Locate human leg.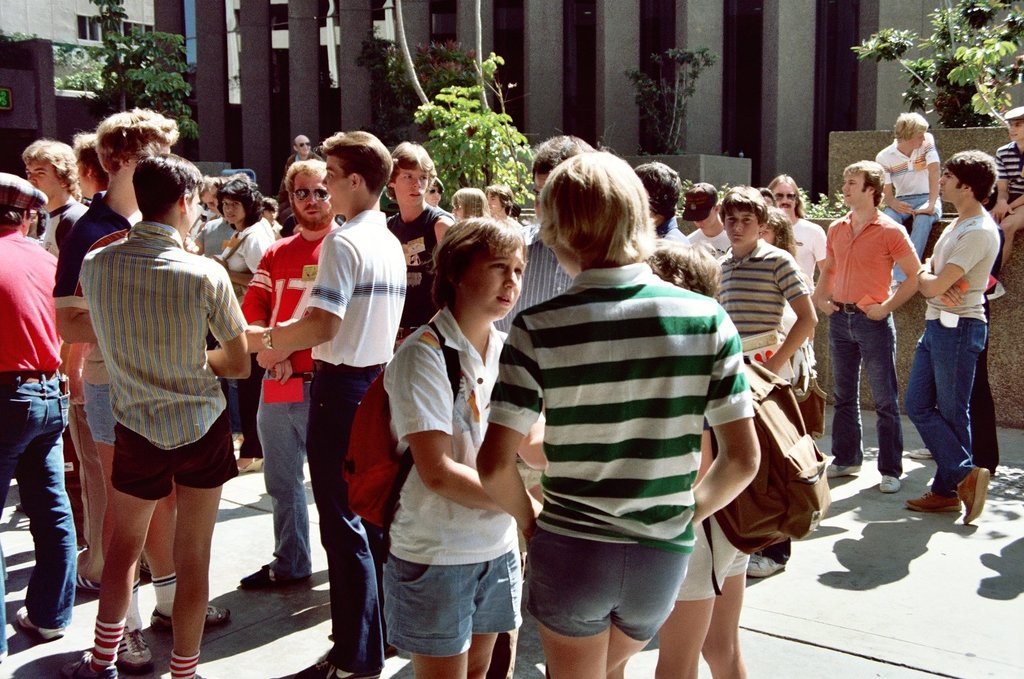
Bounding box: 902/326/985/513.
